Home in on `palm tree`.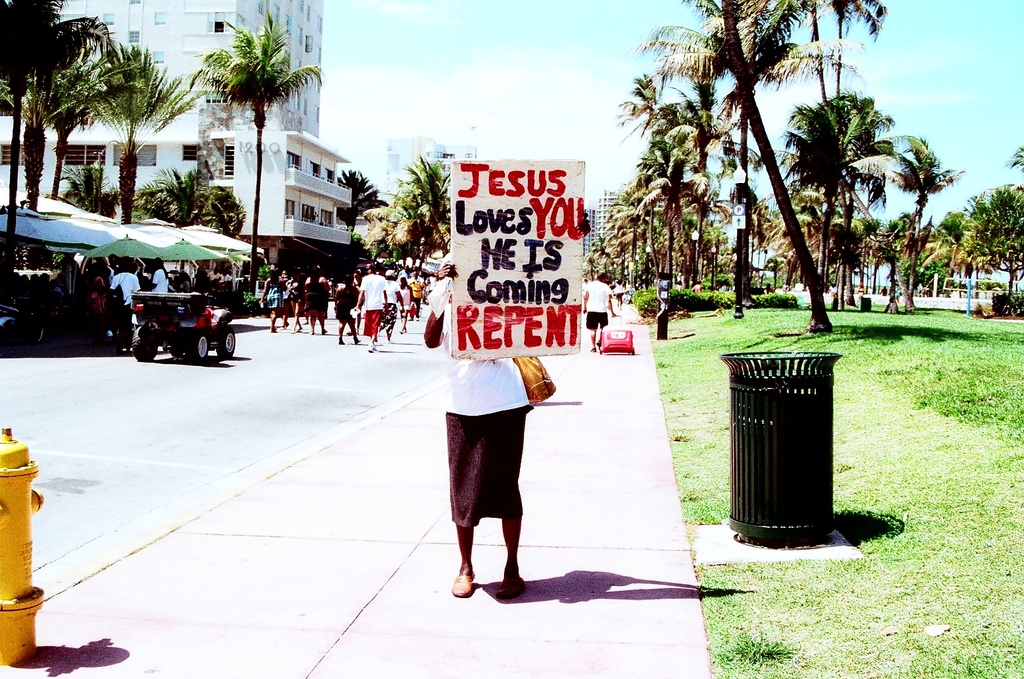
Homed in at (178, 7, 325, 292).
